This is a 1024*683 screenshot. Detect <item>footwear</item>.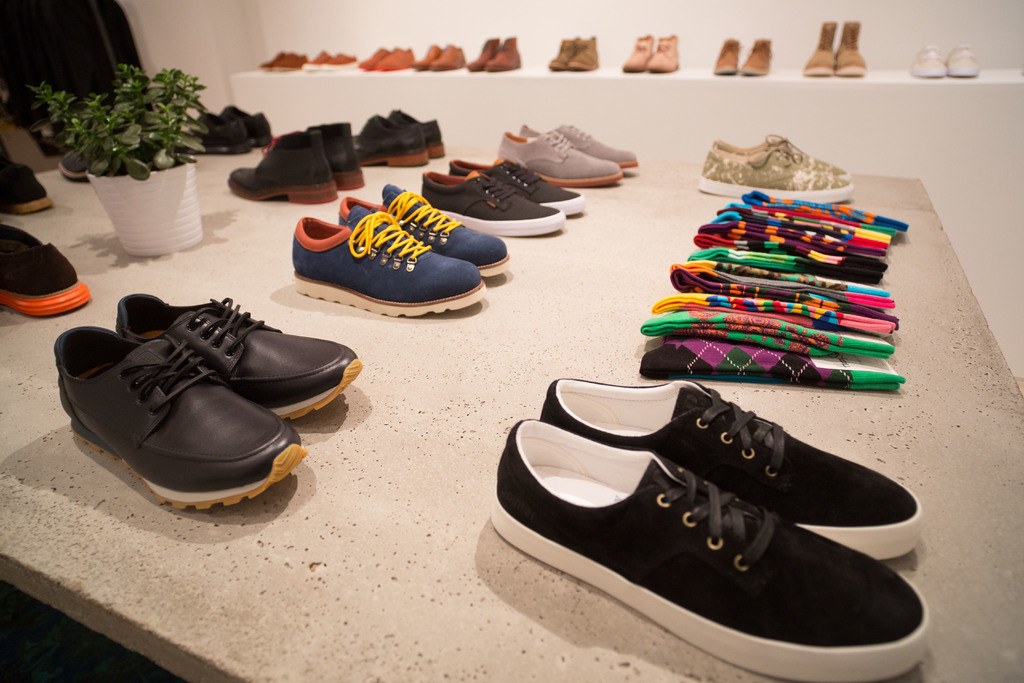
[800, 22, 836, 76].
